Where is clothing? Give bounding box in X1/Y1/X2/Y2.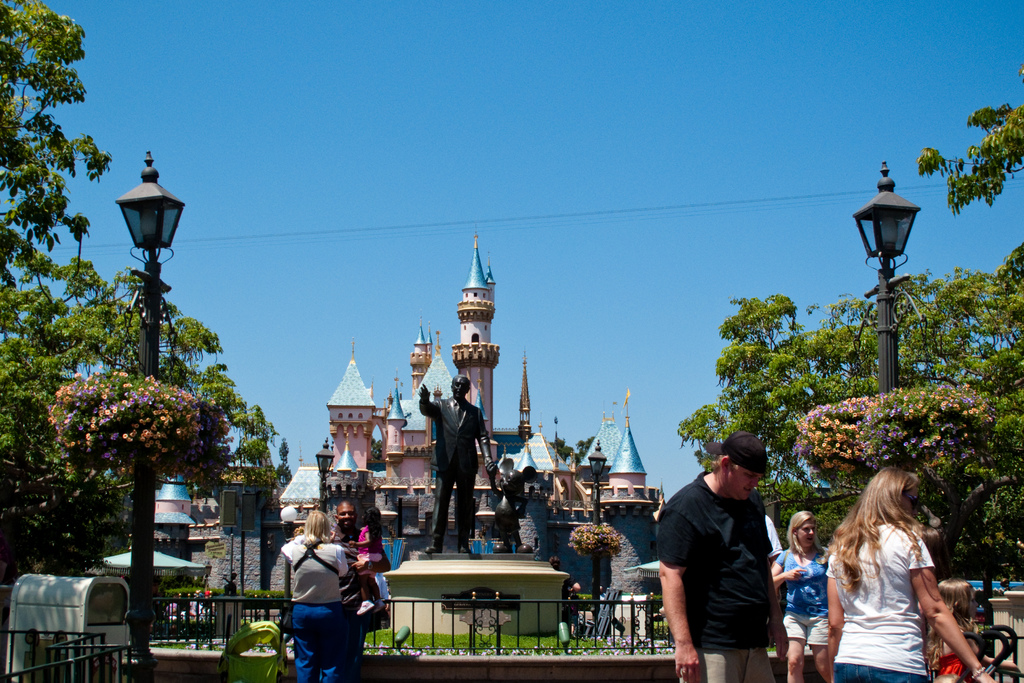
358/523/384/584.
